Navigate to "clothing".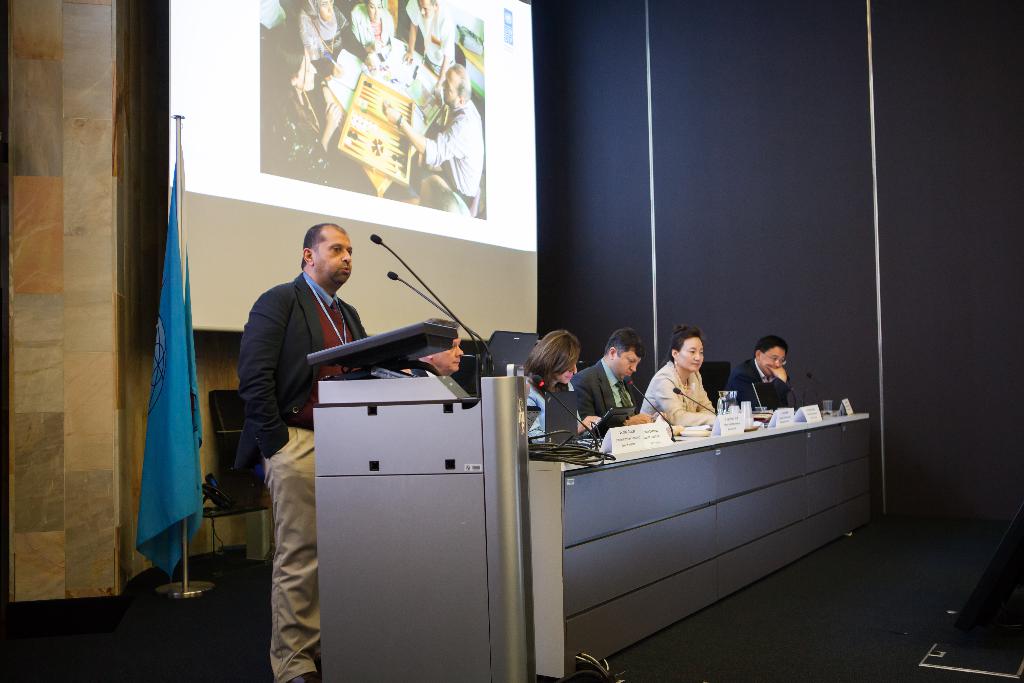
Navigation target: x1=526 y1=375 x2=581 y2=445.
